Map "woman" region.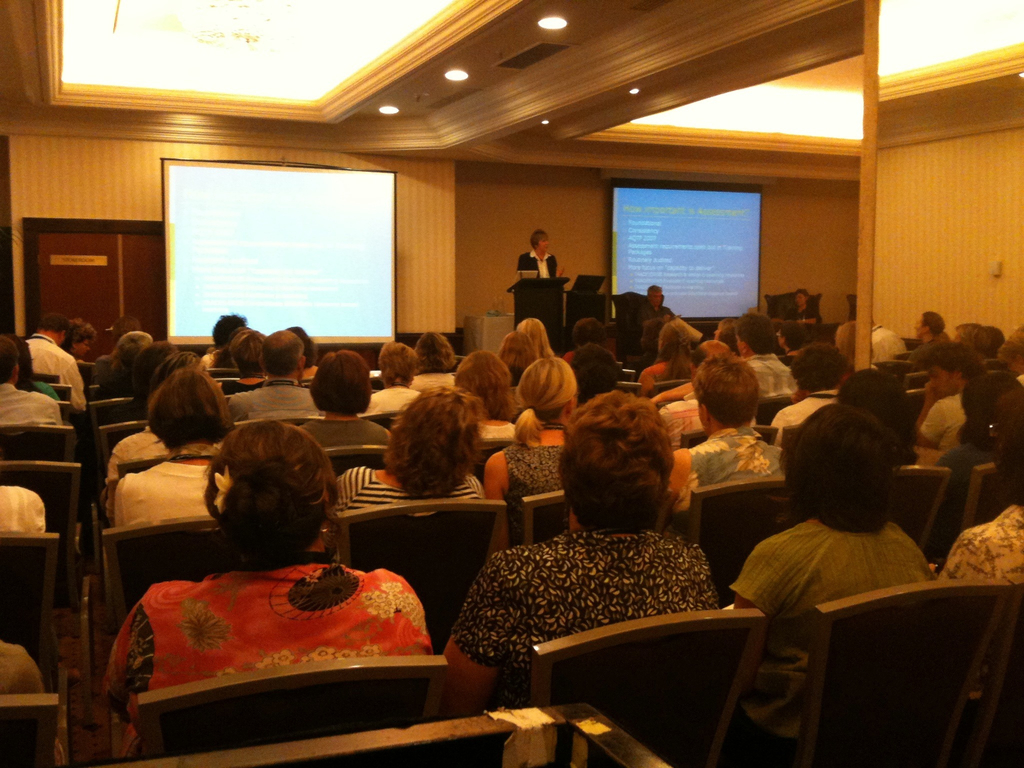
Mapped to <region>730, 409, 964, 627</region>.
